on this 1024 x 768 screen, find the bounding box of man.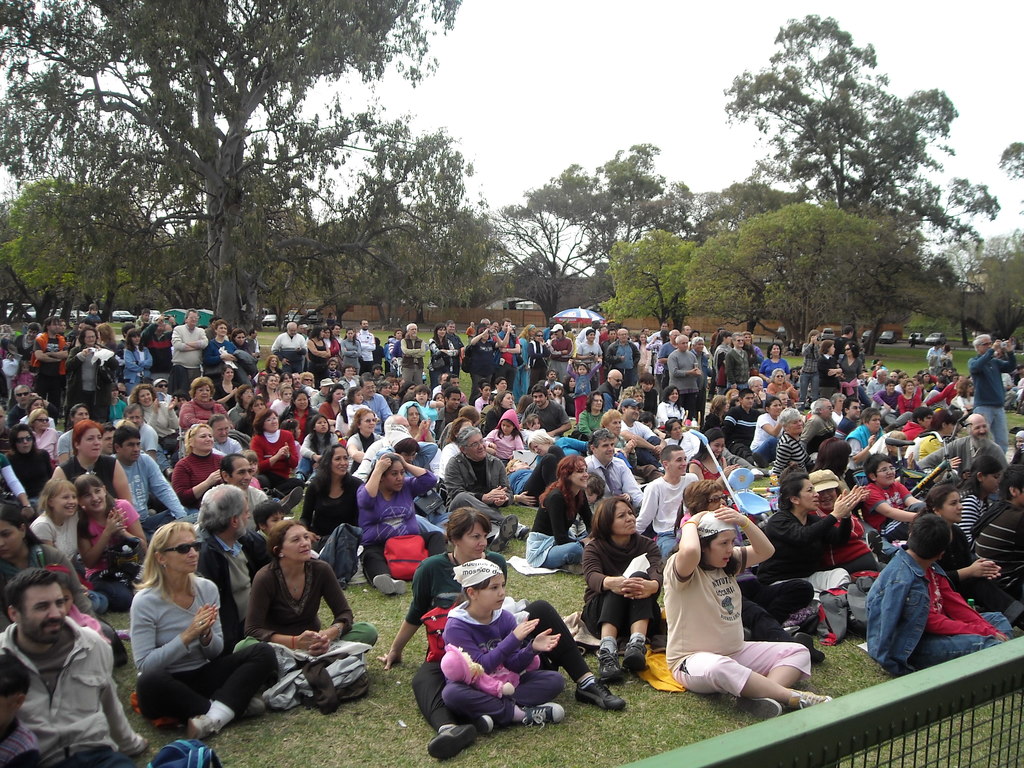
Bounding box: bbox=[863, 365, 884, 410].
